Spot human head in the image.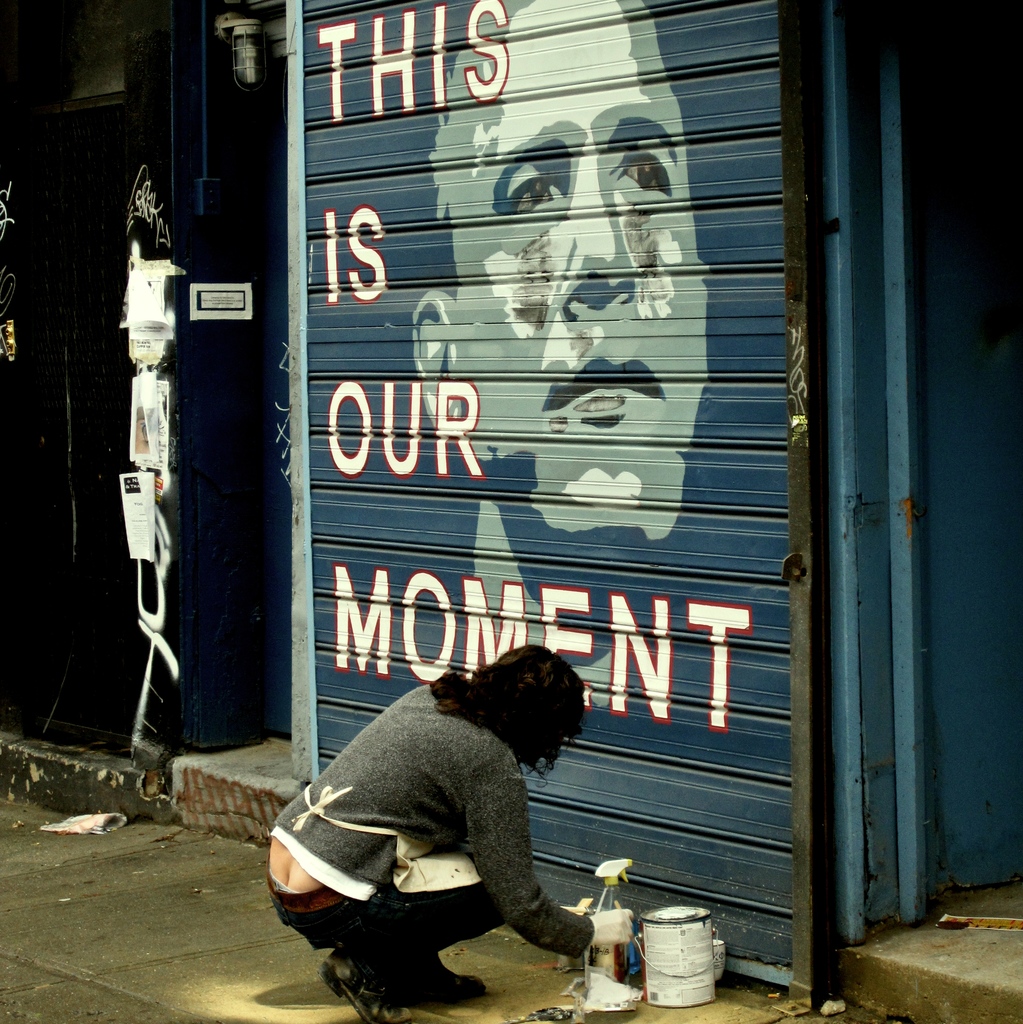
human head found at (left=468, top=670, right=597, bottom=771).
